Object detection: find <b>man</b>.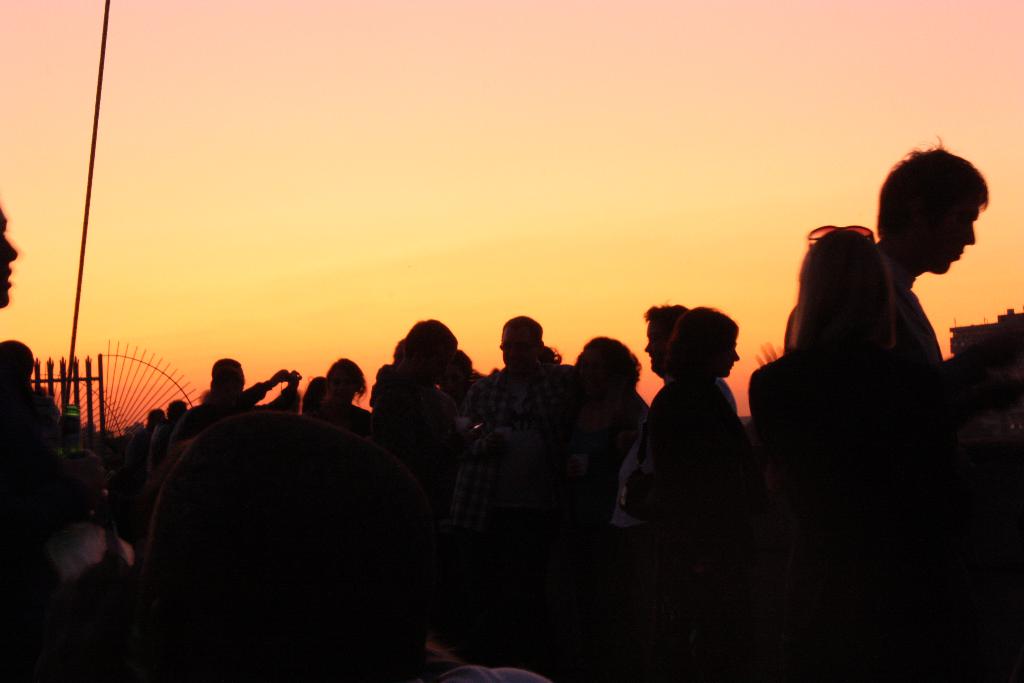
460,312,573,432.
